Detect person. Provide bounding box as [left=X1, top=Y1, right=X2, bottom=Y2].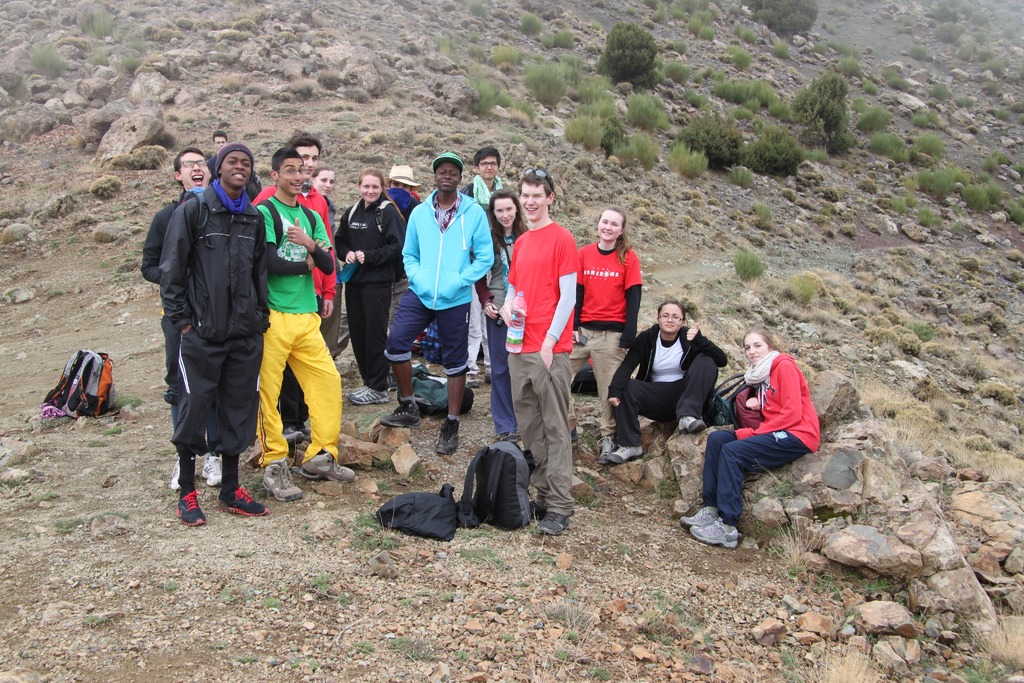
[left=608, top=297, right=726, bottom=464].
